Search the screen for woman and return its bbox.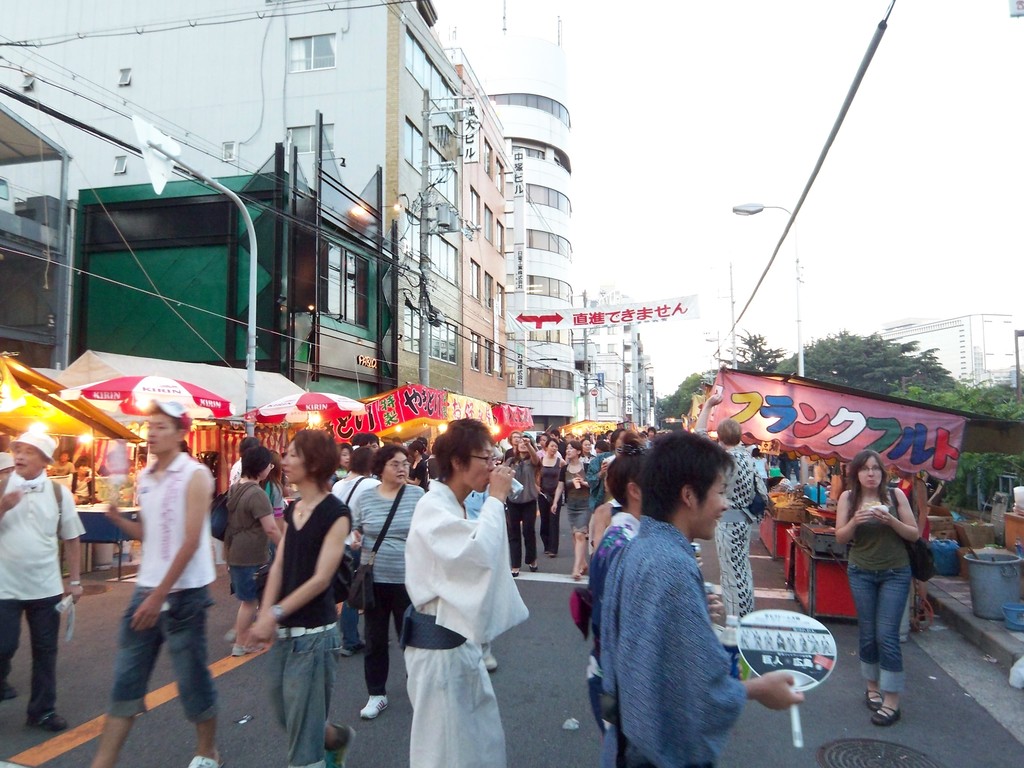
Found: (x1=223, y1=447, x2=284, y2=659).
